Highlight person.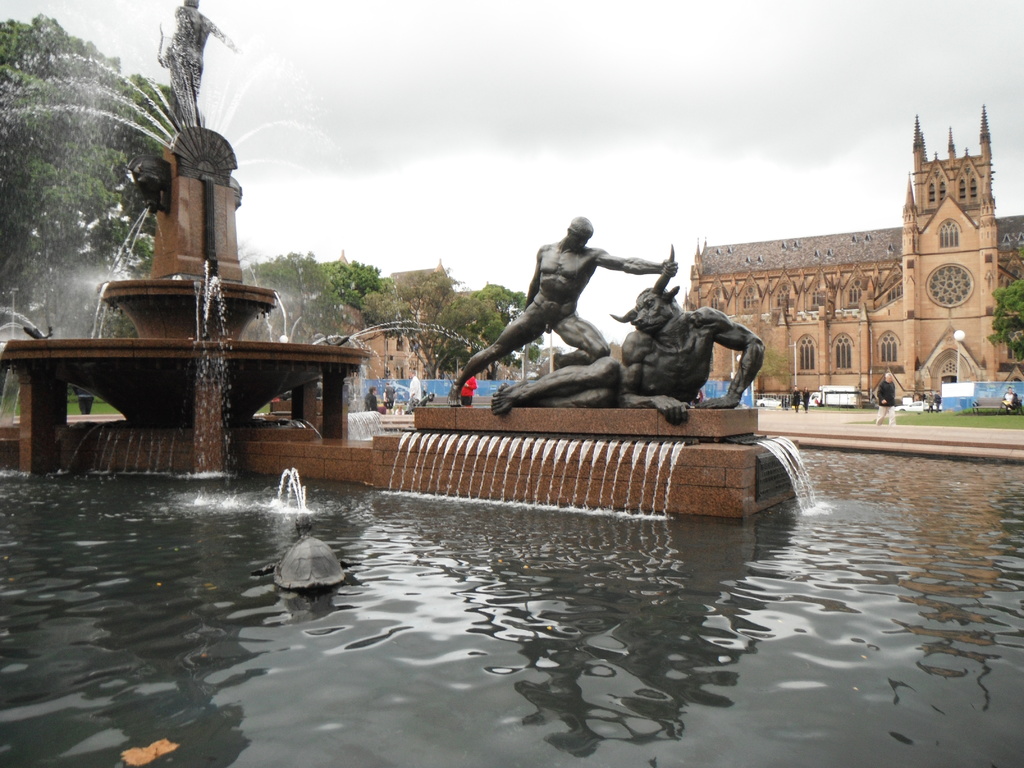
Highlighted region: bbox(362, 386, 376, 414).
